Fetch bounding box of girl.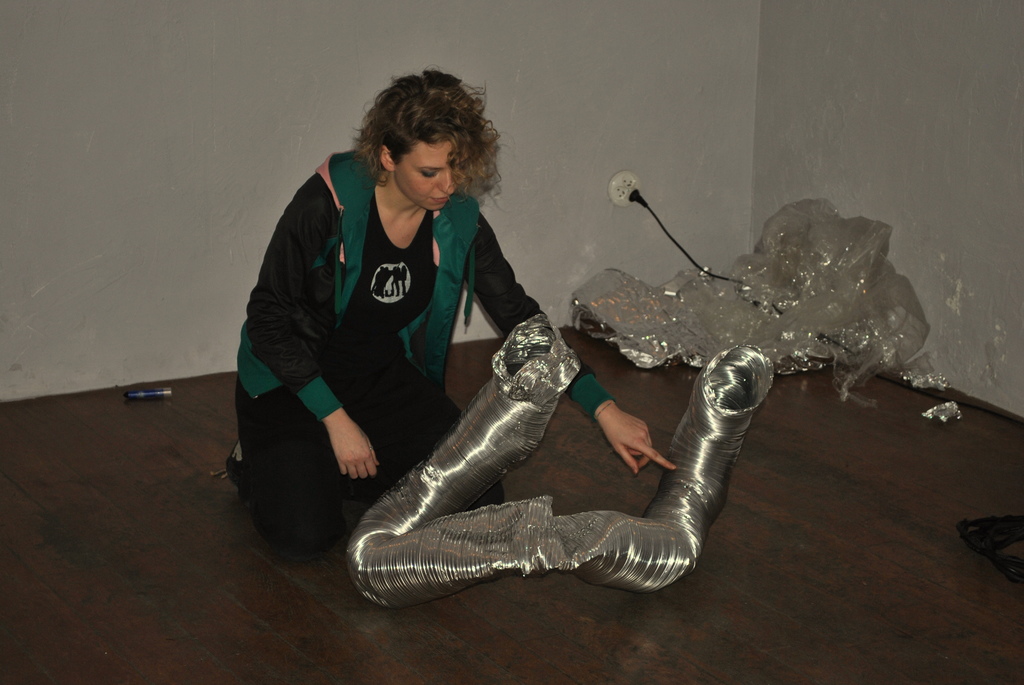
Bbox: [x1=228, y1=72, x2=674, y2=572].
